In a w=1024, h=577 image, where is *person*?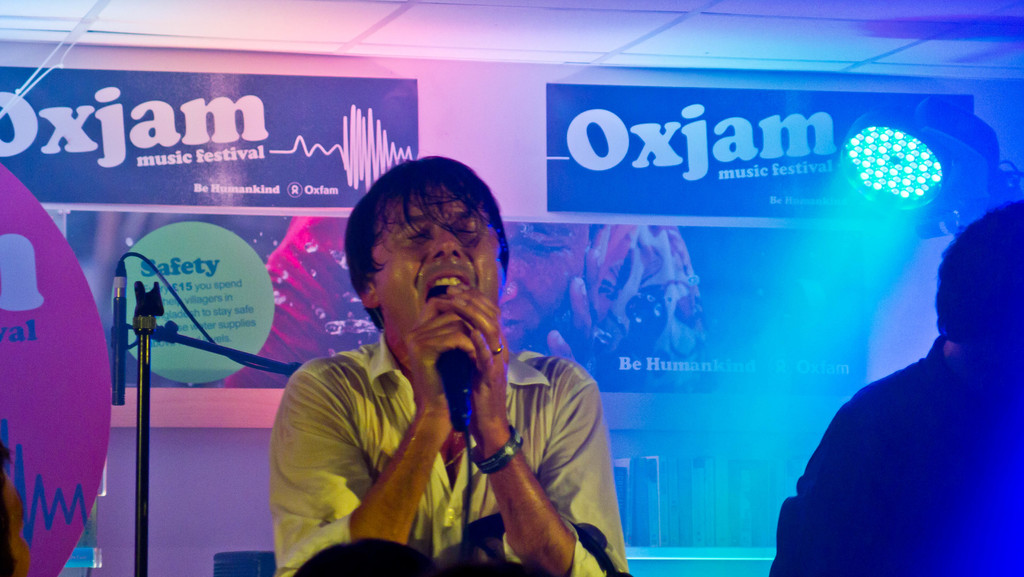
771/202/1023/576.
